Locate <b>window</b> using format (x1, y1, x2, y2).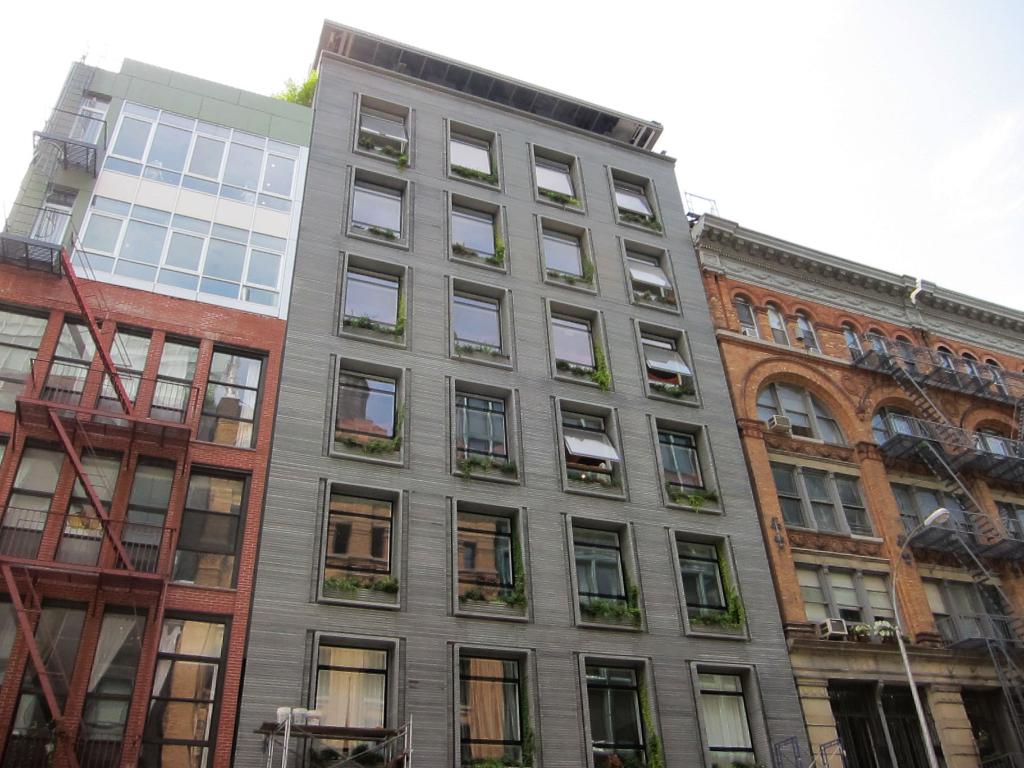
(571, 525, 634, 614).
